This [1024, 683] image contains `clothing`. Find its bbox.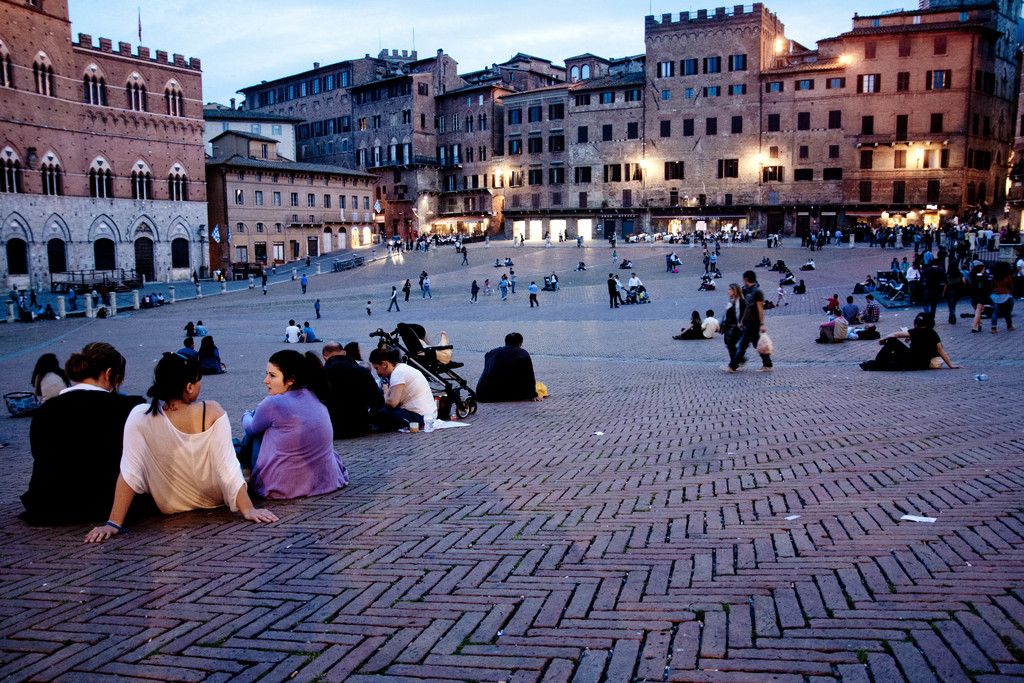
detection(318, 343, 396, 450).
